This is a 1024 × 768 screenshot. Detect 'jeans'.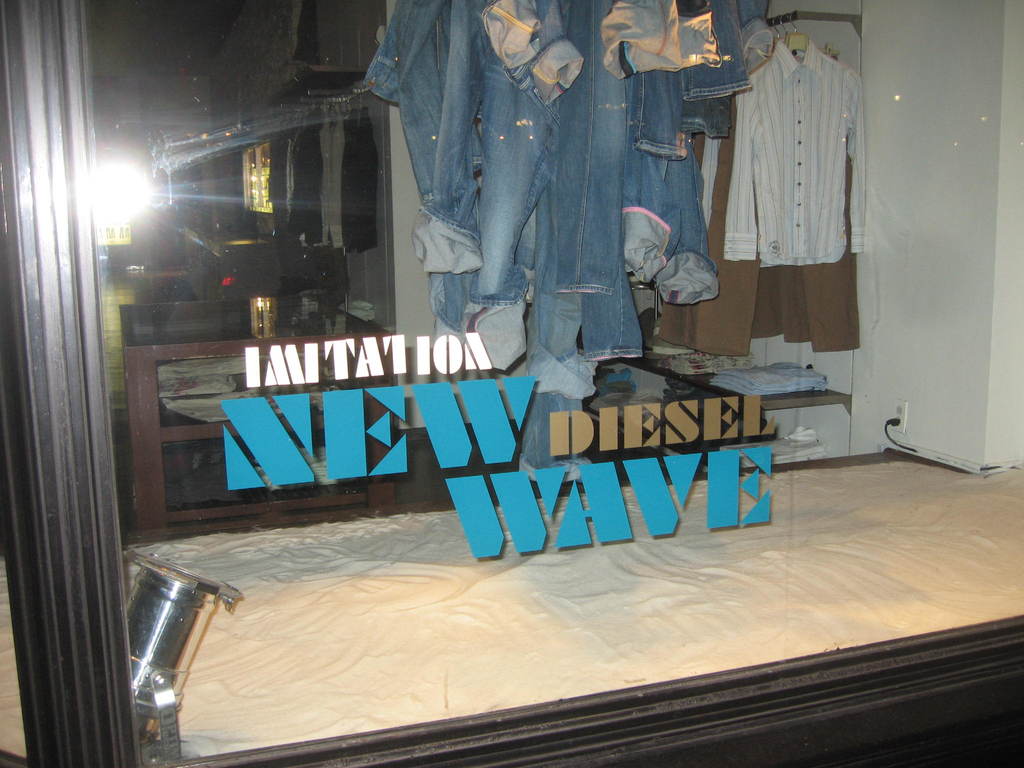
detection(350, 0, 498, 319).
